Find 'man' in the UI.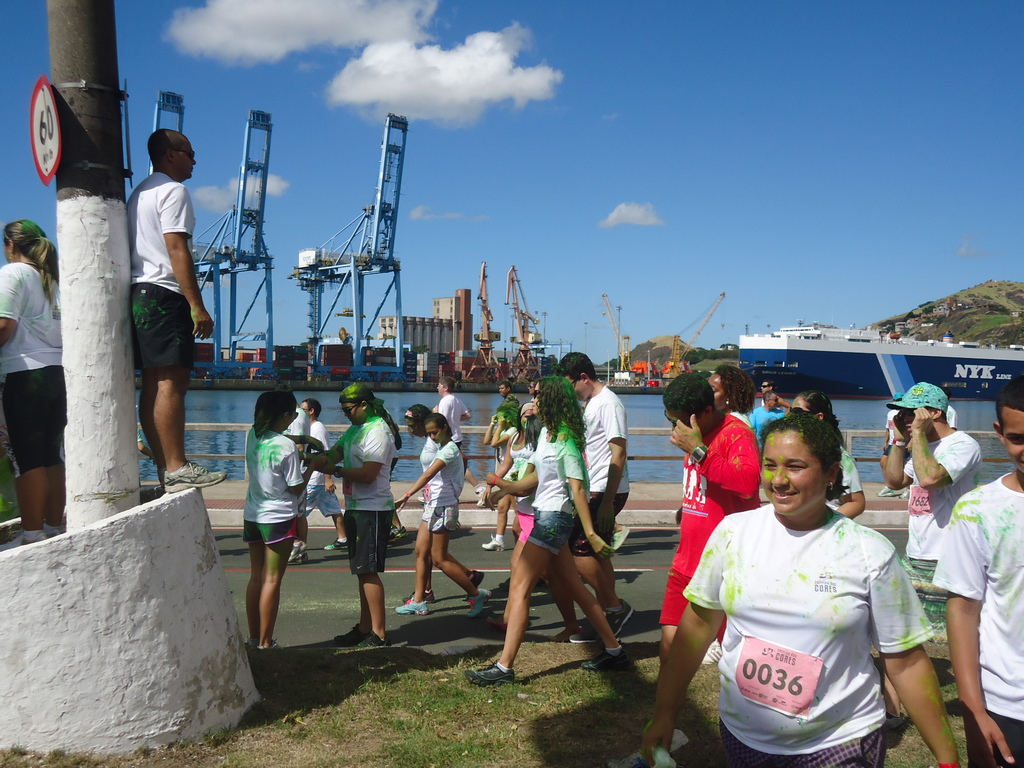
UI element at select_region(627, 372, 763, 762).
